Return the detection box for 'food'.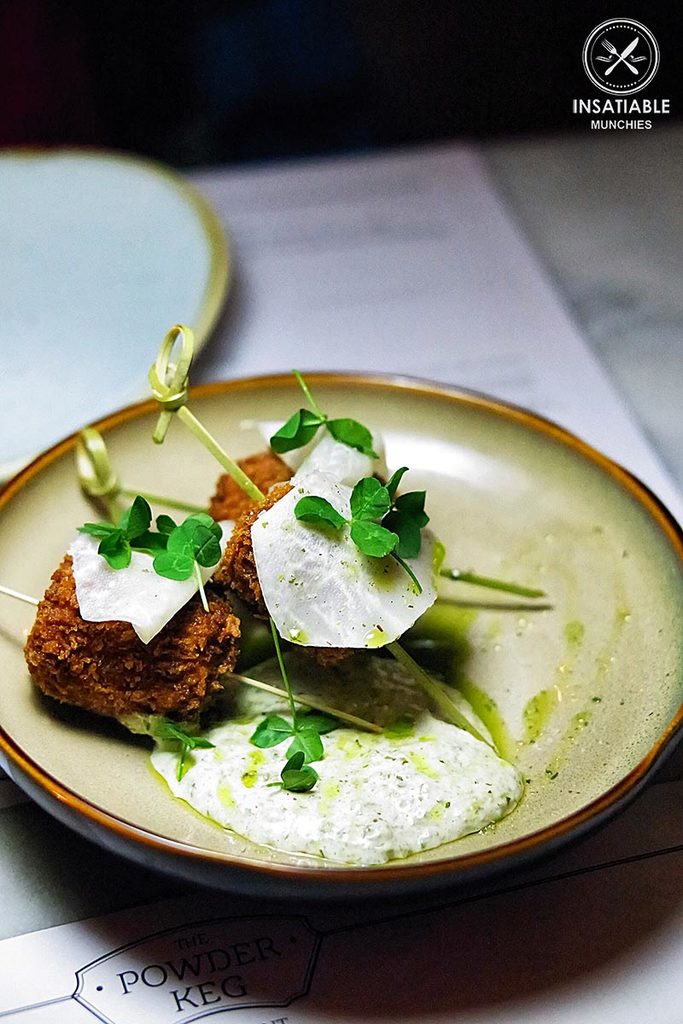
Rect(26, 492, 244, 724).
